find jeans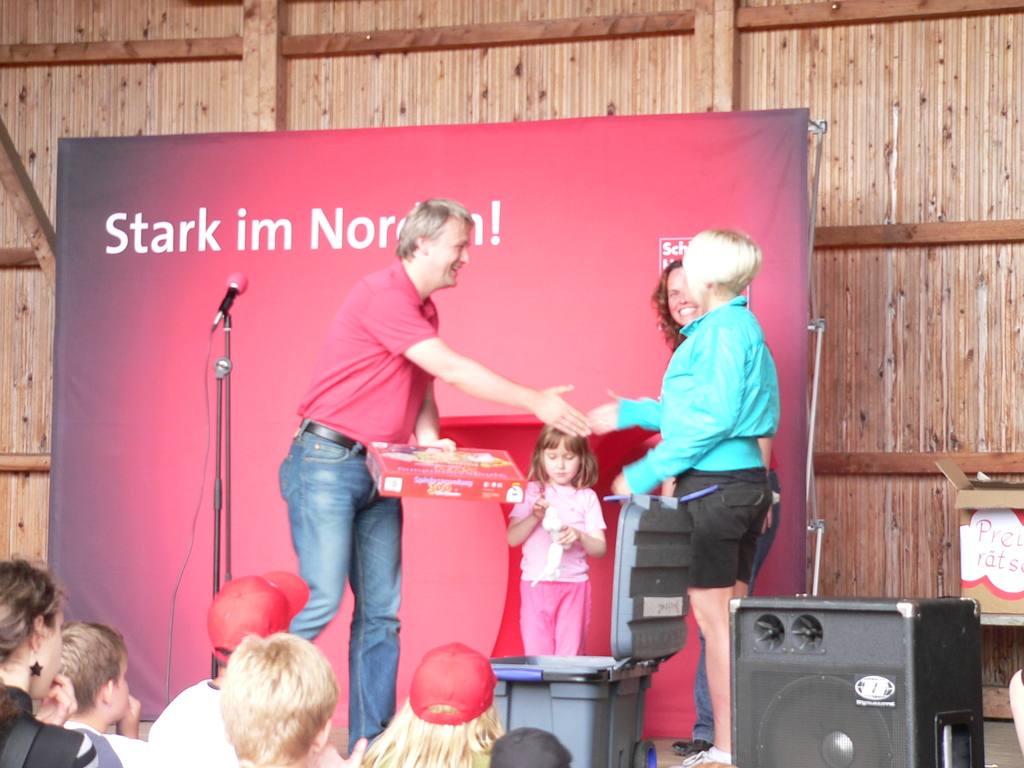
crop(278, 423, 396, 762)
